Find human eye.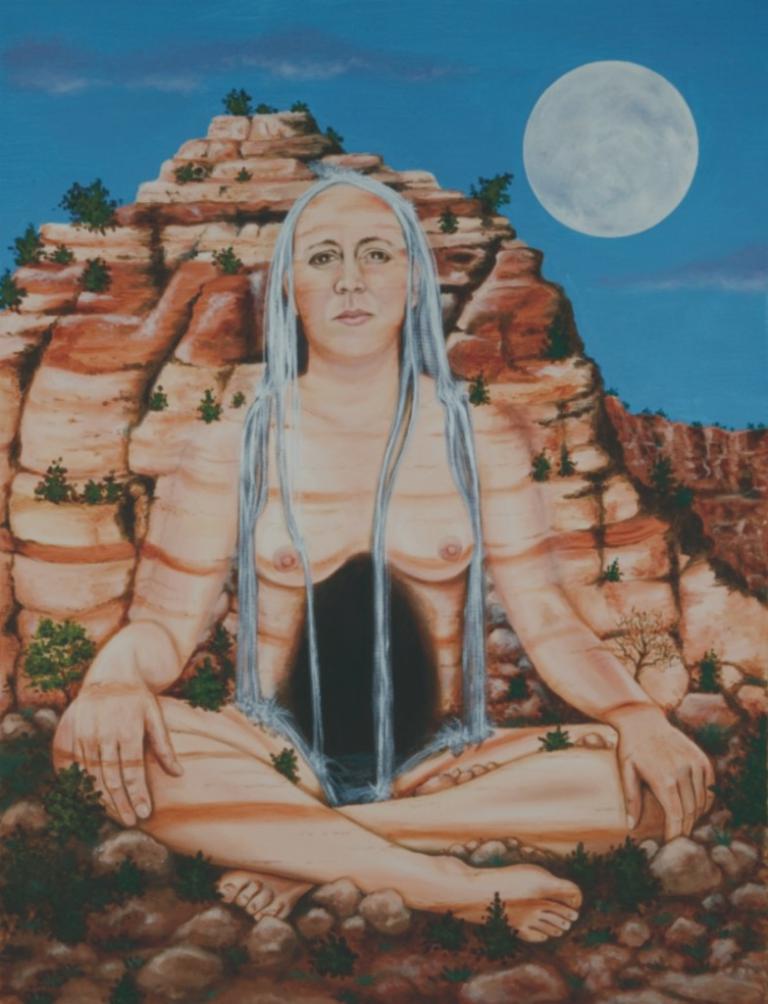
Rect(365, 244, 392, 265).
